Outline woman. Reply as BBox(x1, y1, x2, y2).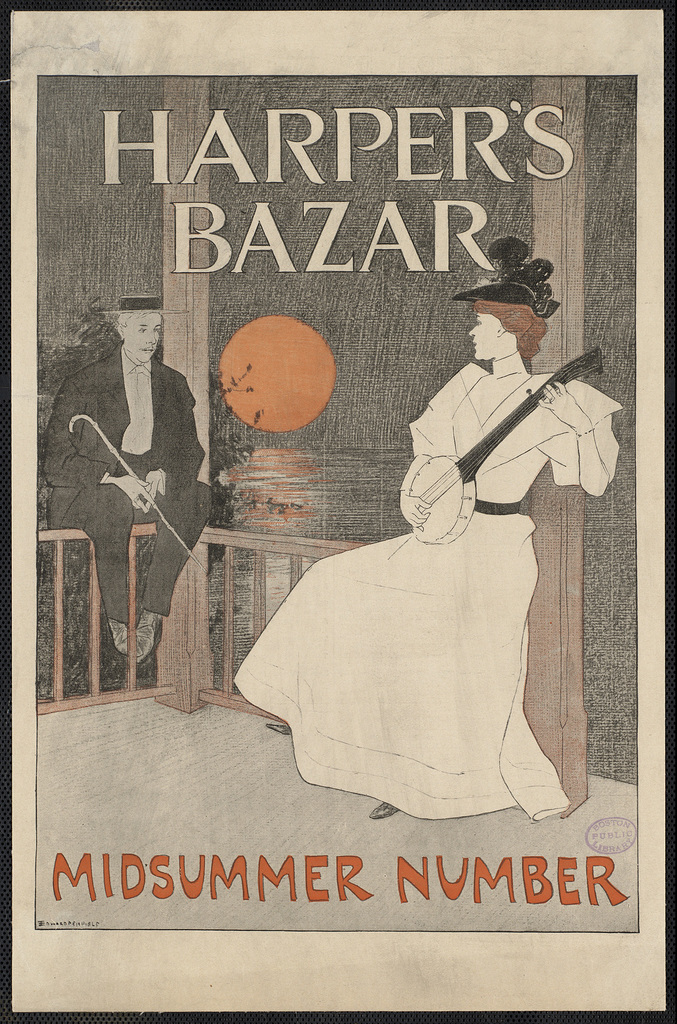
BBox(242, 271, 600, 824).
